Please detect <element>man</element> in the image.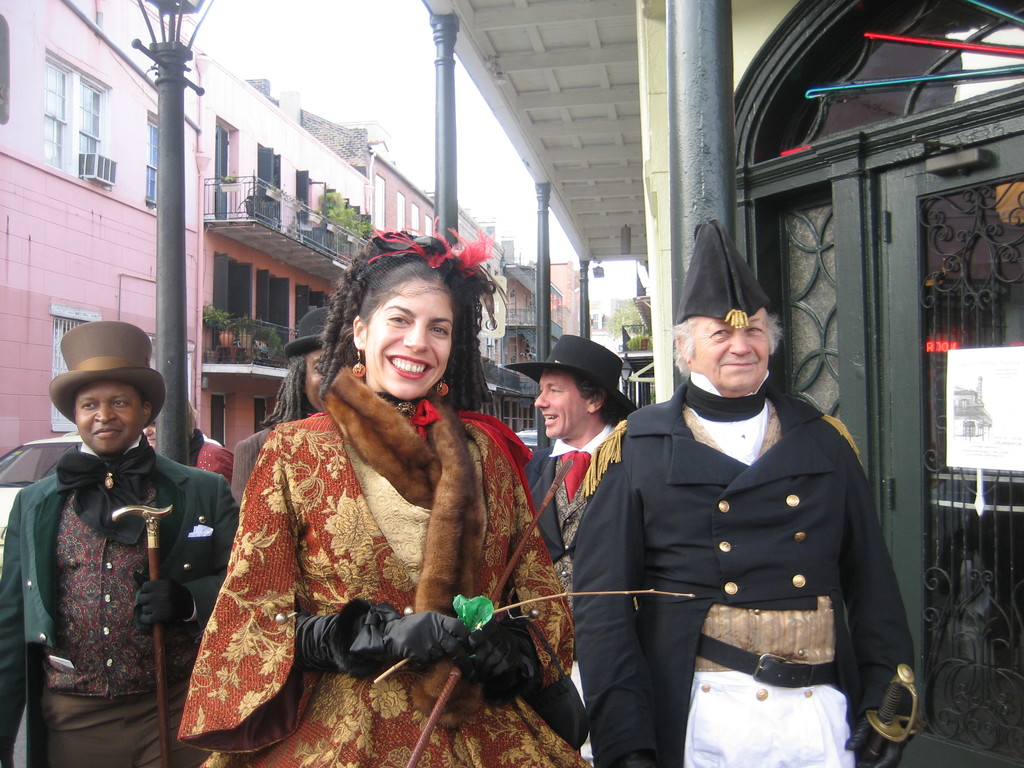
[left=504, top=335, right=643, bottom=767].
